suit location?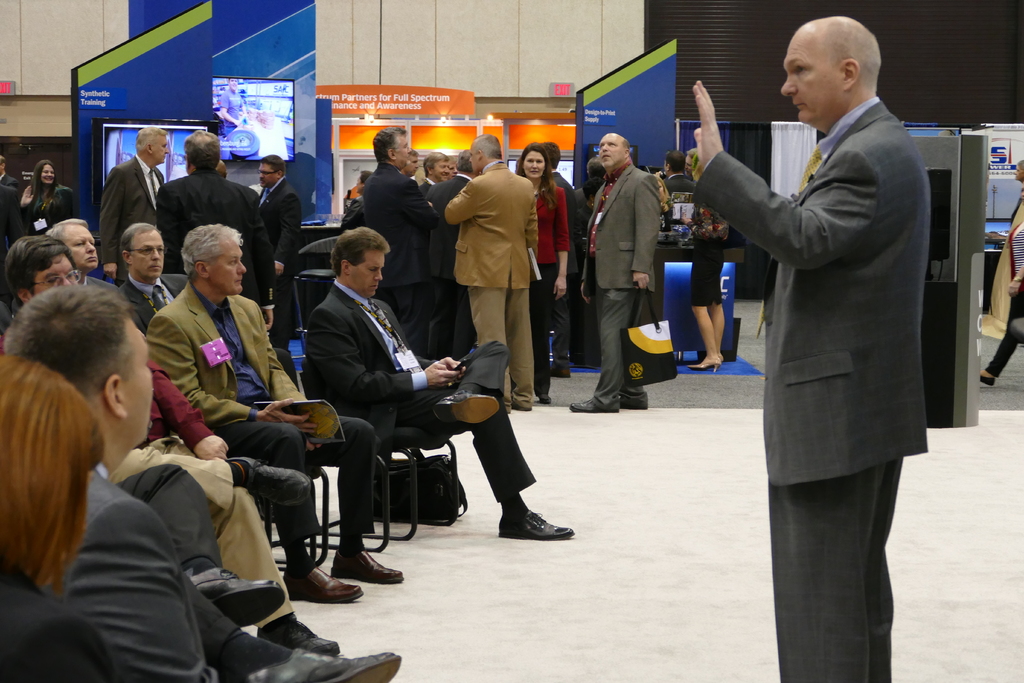
crop(661, 174, 687, 198)
